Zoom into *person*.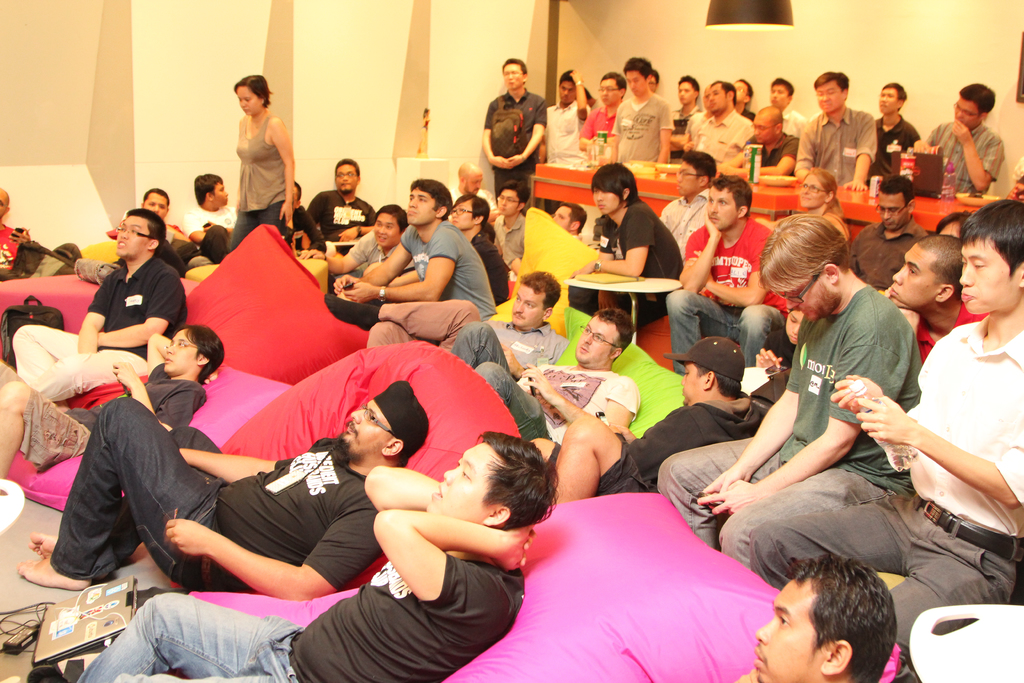
Zoom target: [304,154,378,254].
